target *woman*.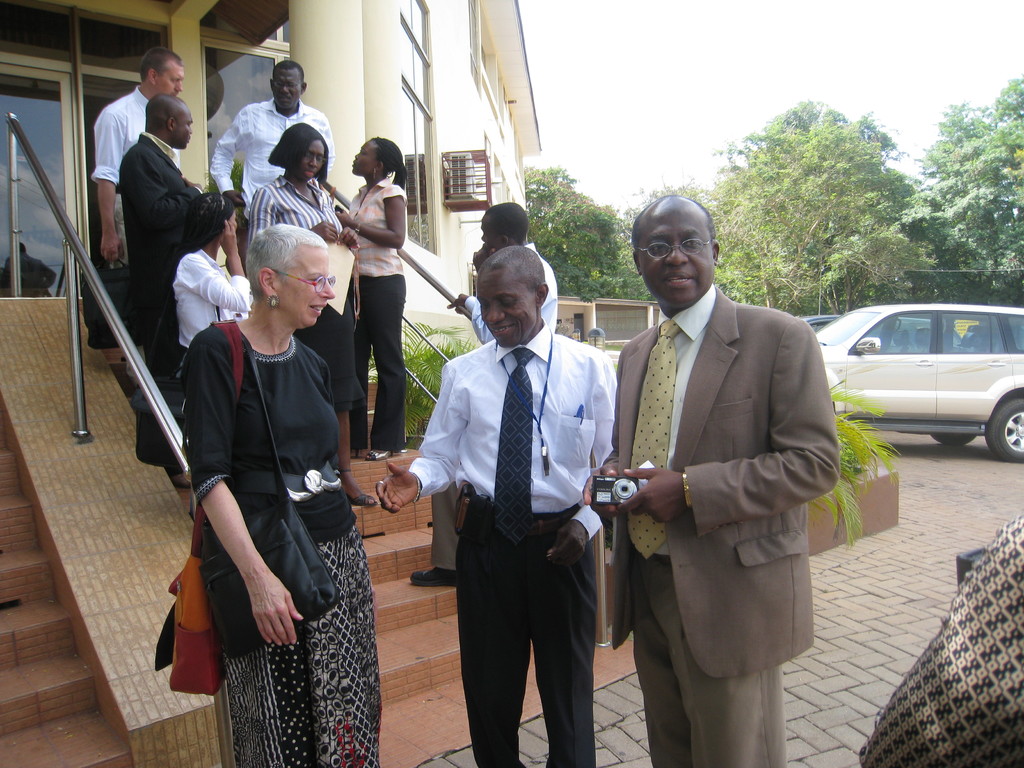
Target region: bbox(169, 191, 251, 424).
